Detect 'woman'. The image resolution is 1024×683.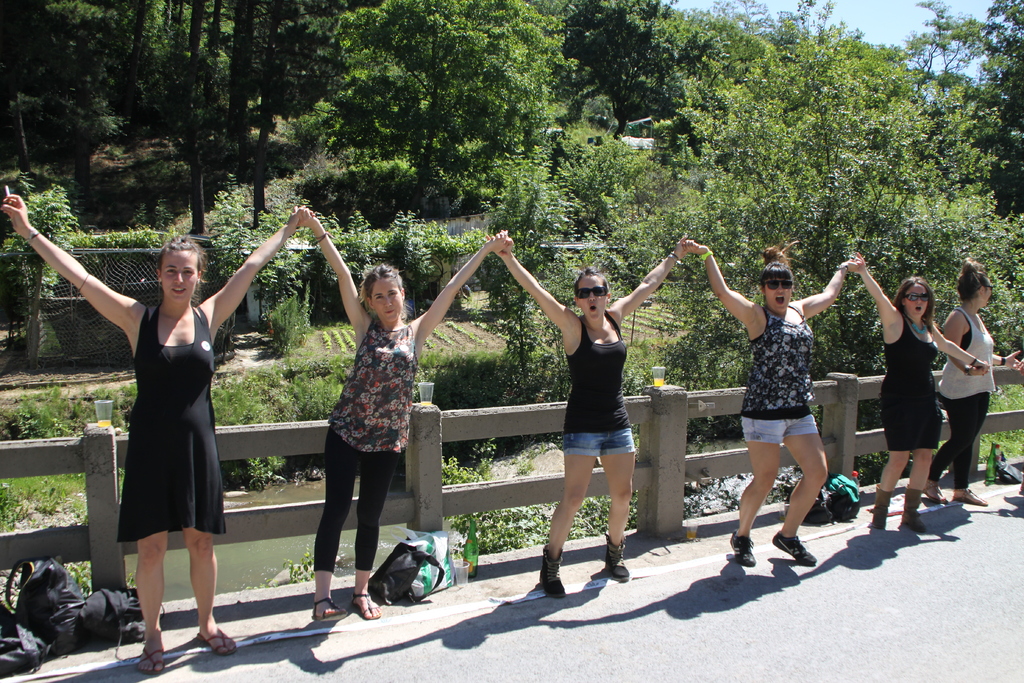
[292, 209, 512, 623].
